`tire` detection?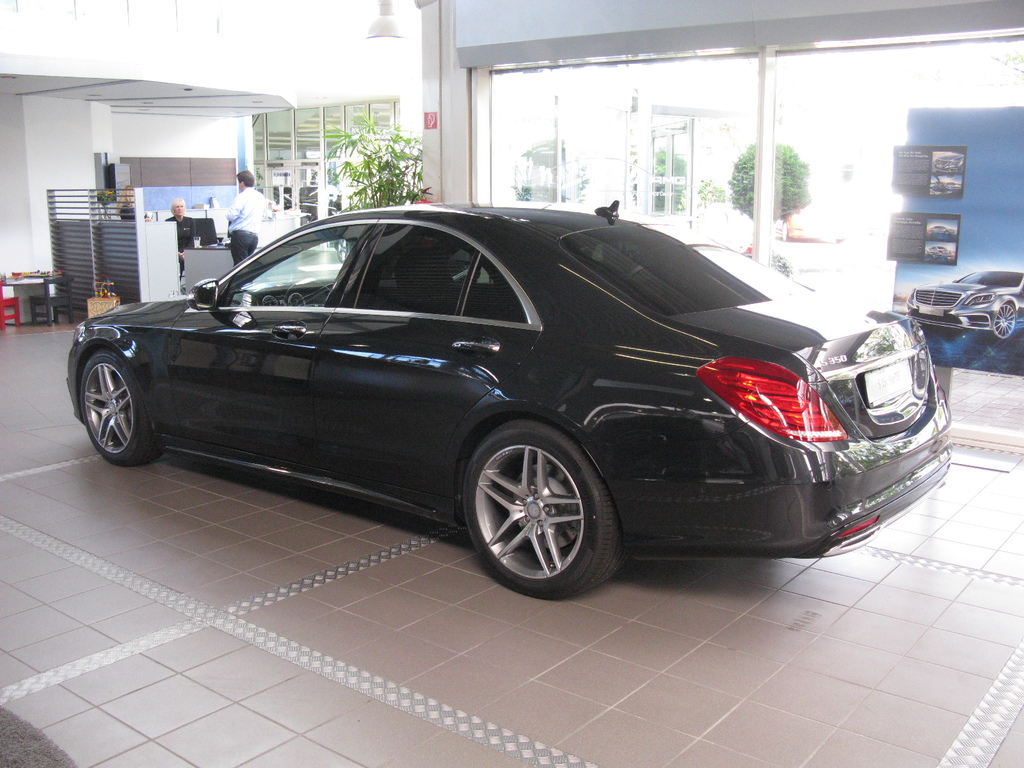
[460, 419, 627, 597]
